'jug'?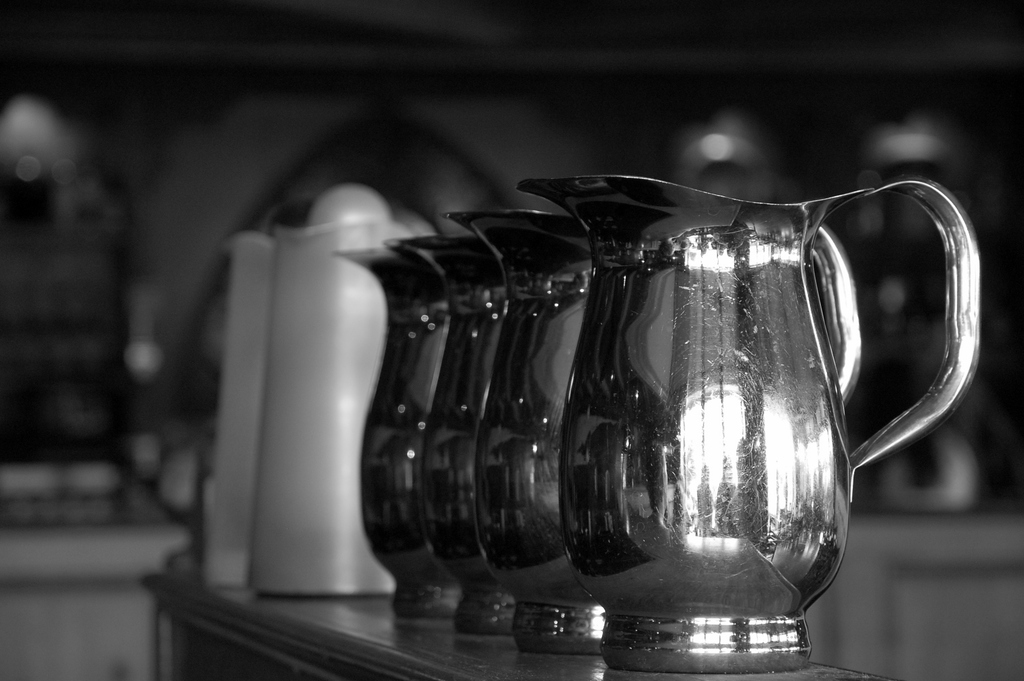
box=[440, 205, 604, 655]
